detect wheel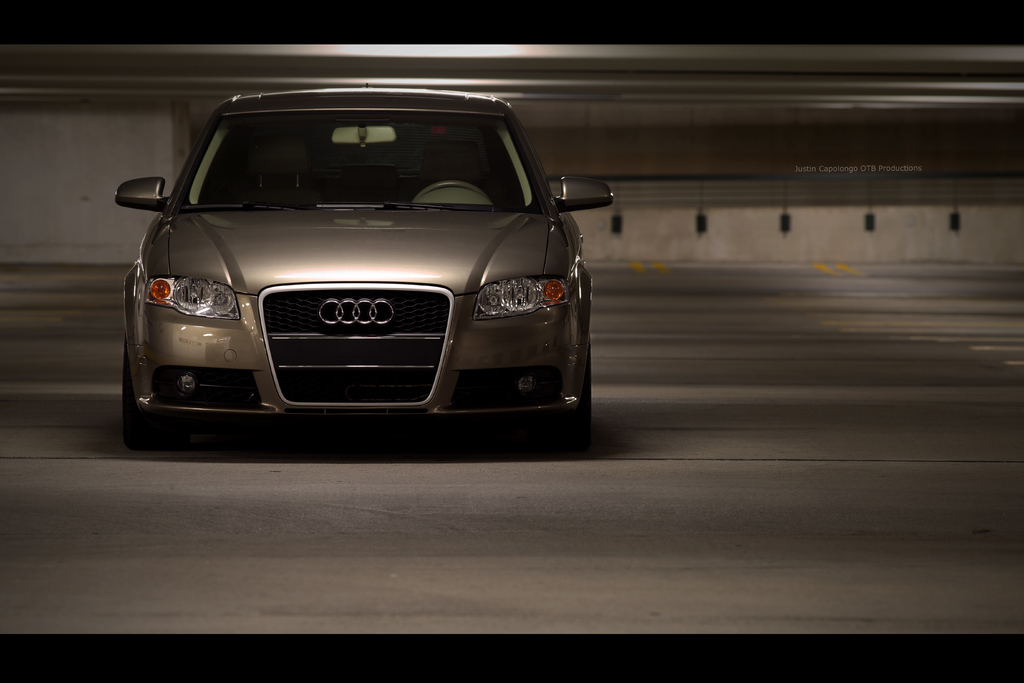
[541, 340, 593, 455]
